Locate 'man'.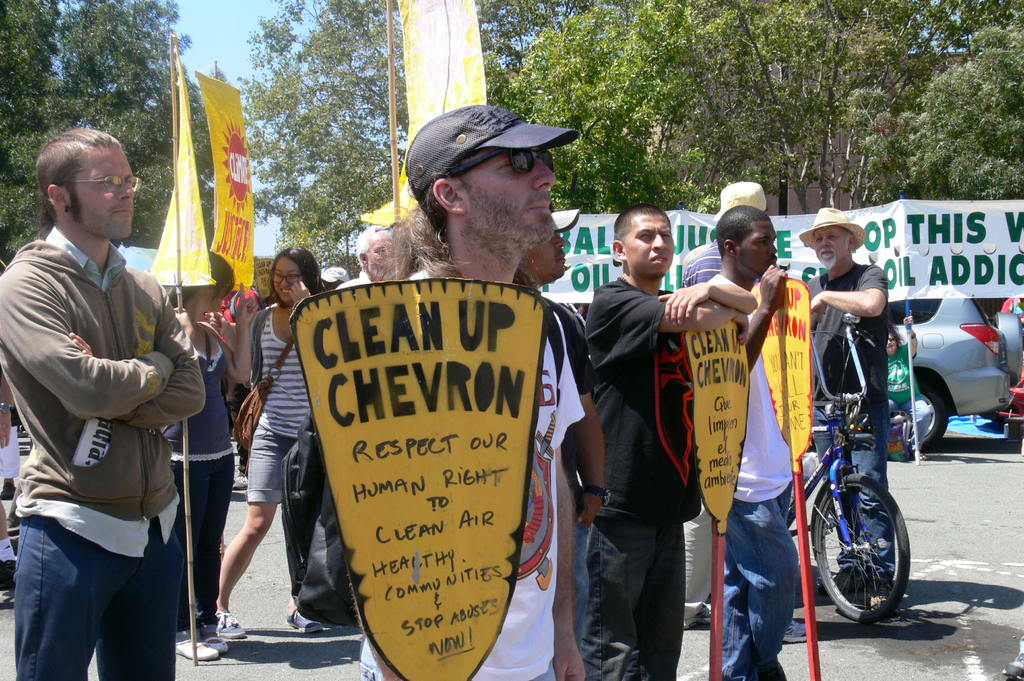
Bounding box: [x1=0, y1=125, x2=204, y2=680].
